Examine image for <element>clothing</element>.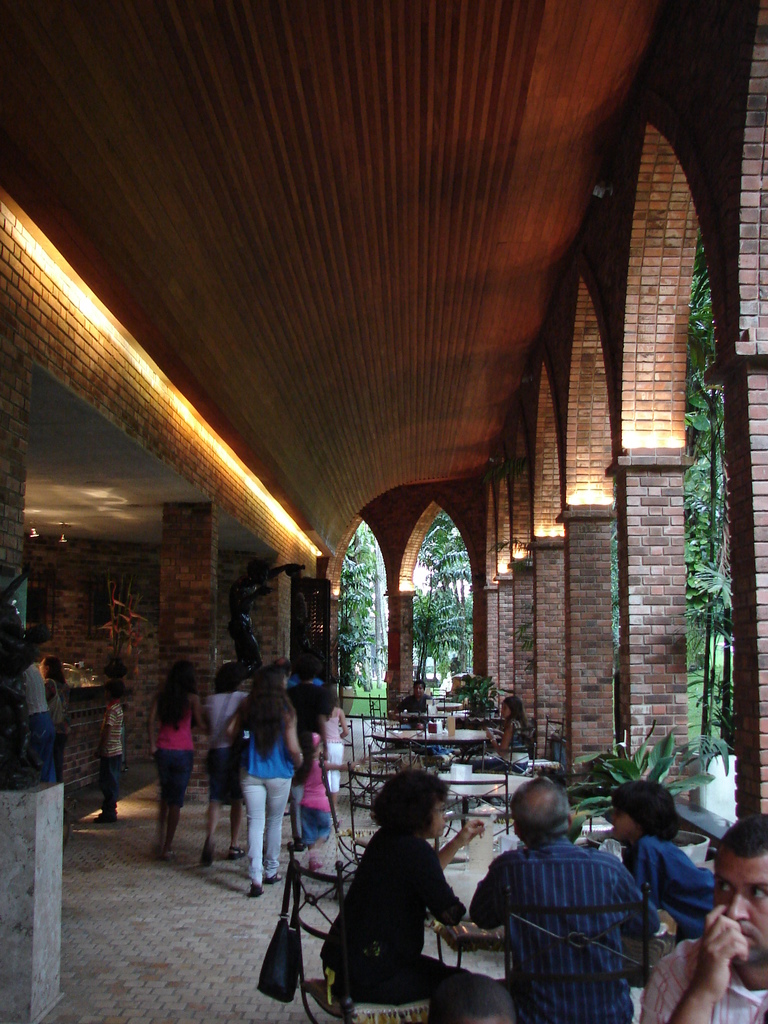
Examination result: l=23, t=665, r=58, b=781.
